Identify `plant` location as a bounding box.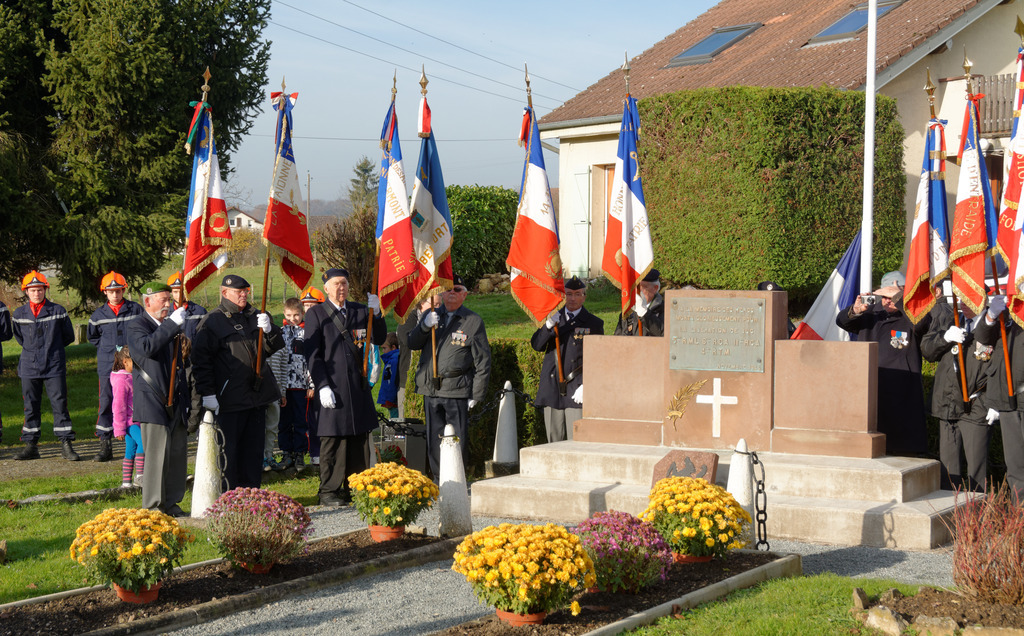
rect(338, 456, 439, 528).
